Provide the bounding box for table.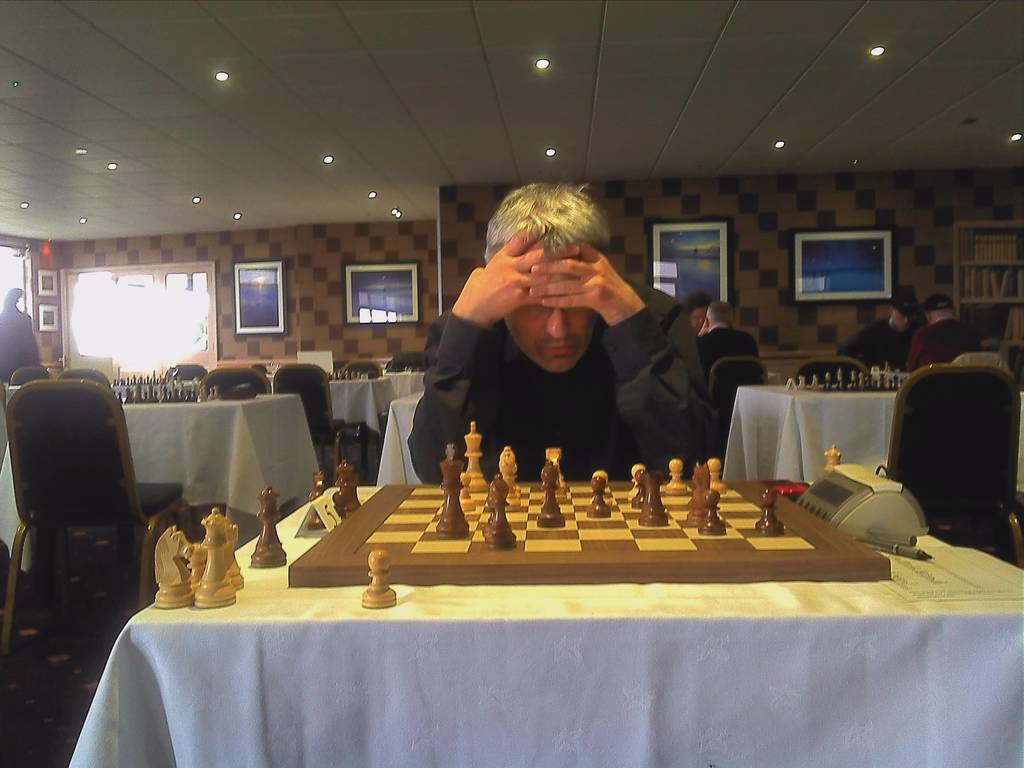
Rect(271, 374, 401, 472).
